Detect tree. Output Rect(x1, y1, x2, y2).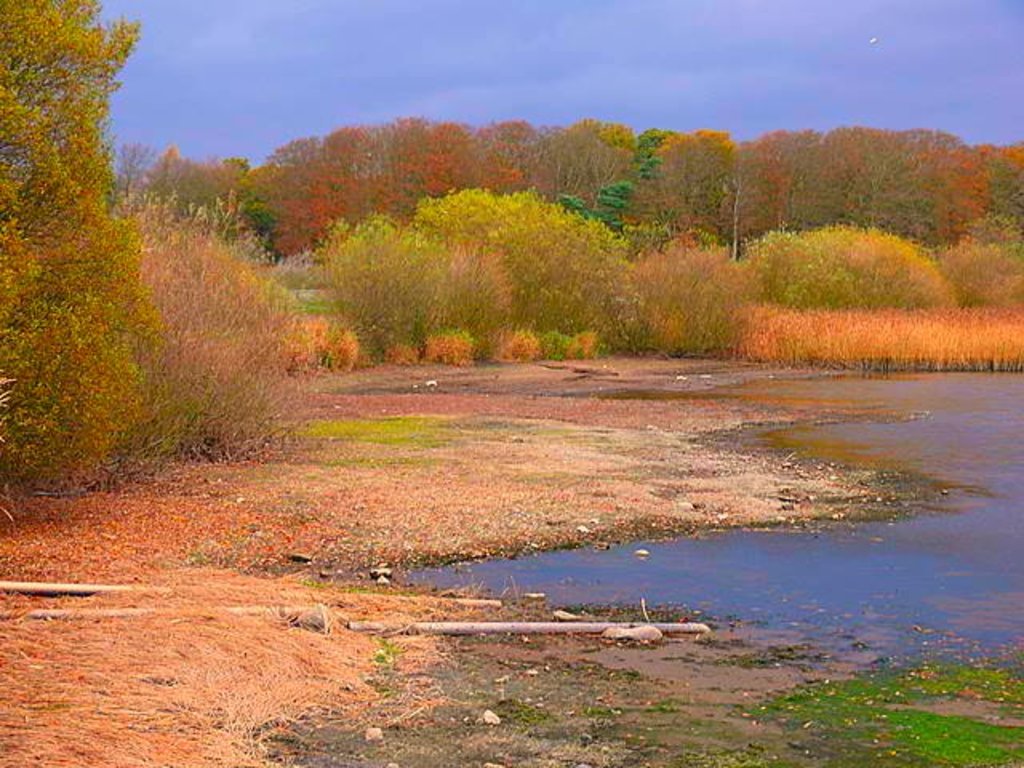
Rect(718, 136, 994, 251).
